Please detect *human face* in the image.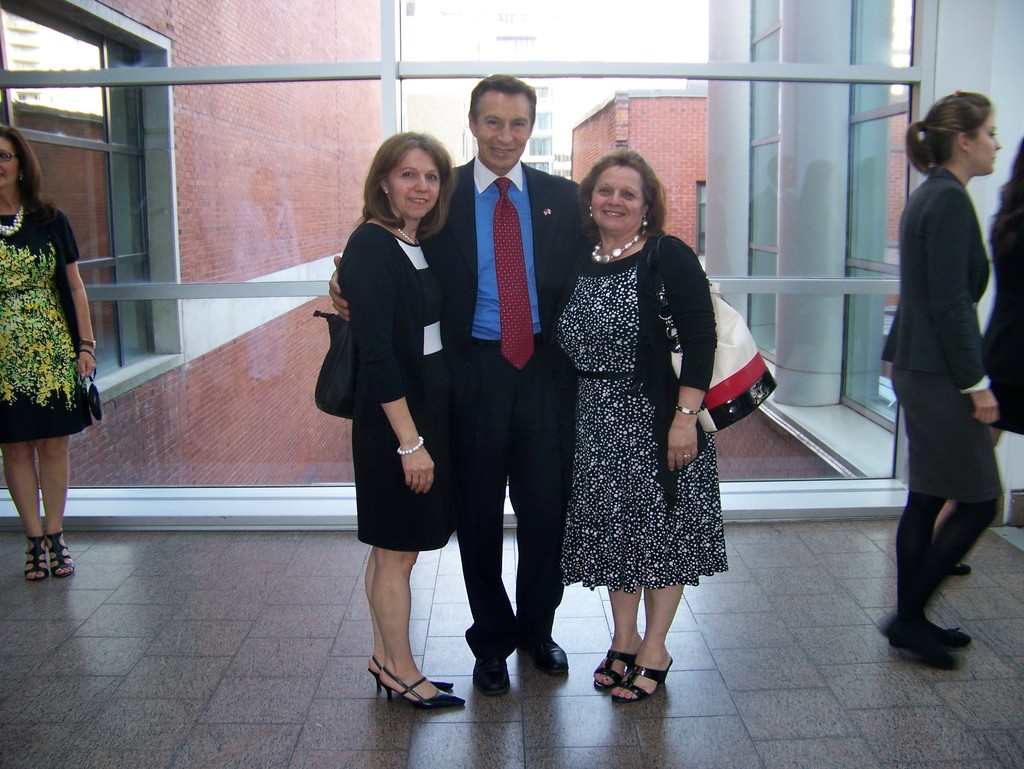
crop(392, 153, 440, 209).
